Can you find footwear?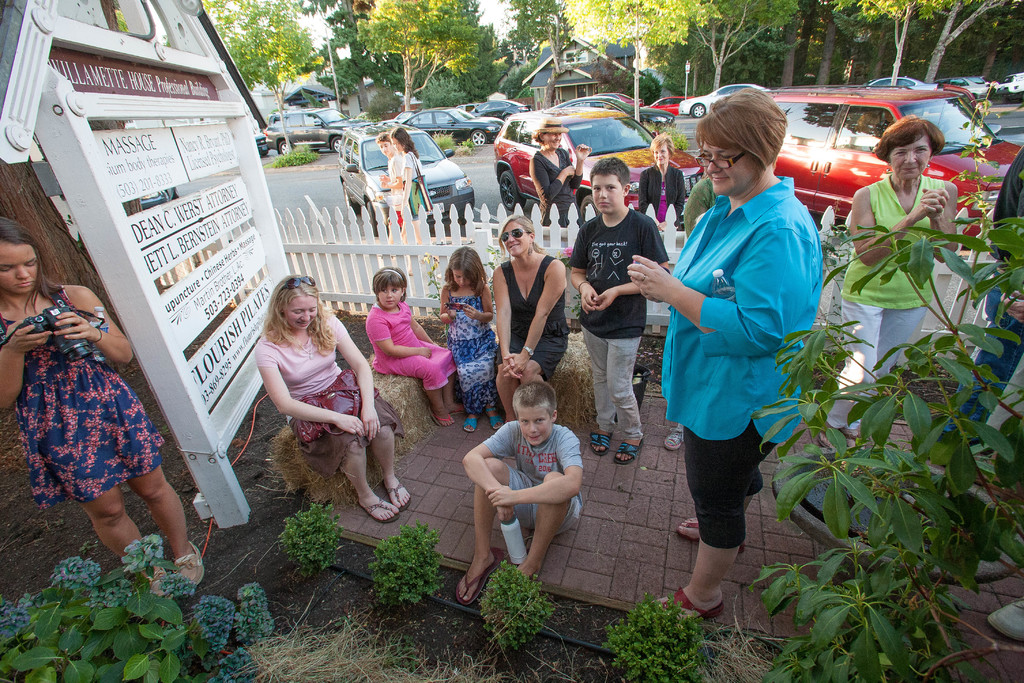
Yes, bounding box: crop(427, 407, 451, 429).
